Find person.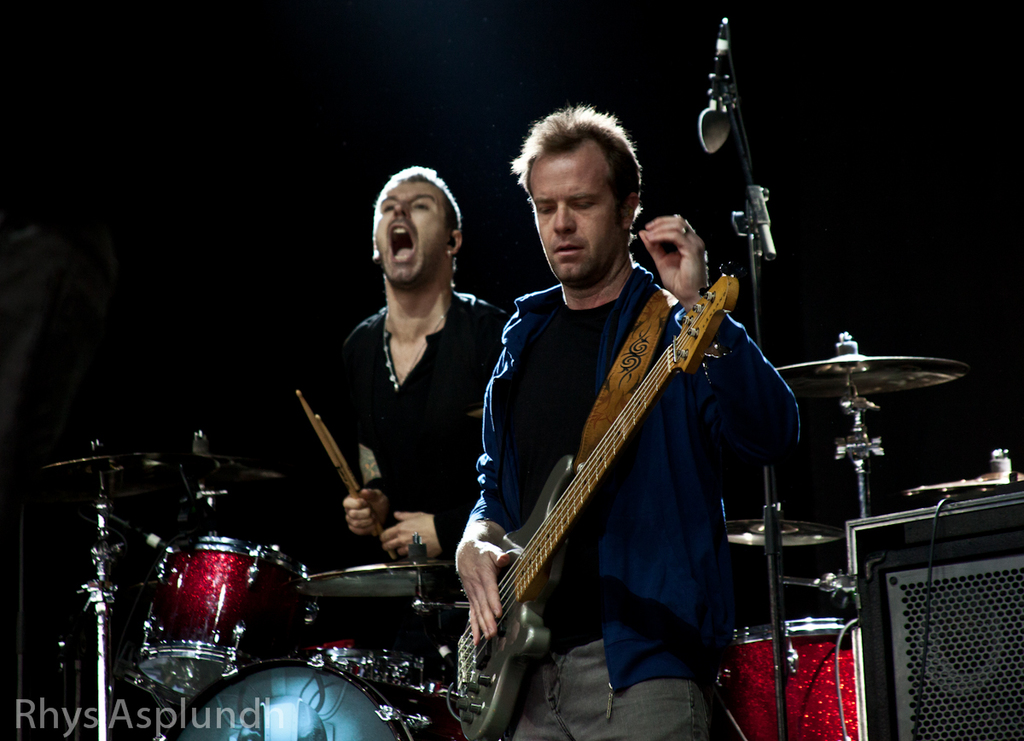
l=450, t=95, r=822, b=740.
